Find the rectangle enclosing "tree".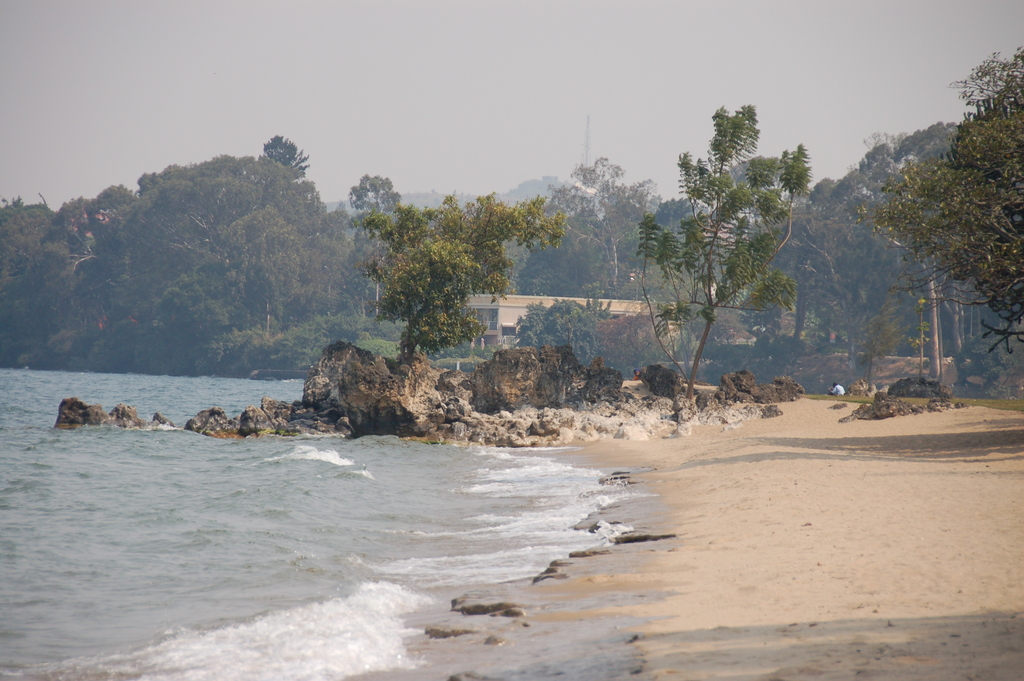
pyautogui.locateOnScreen(865, 42, 1023, 358).
